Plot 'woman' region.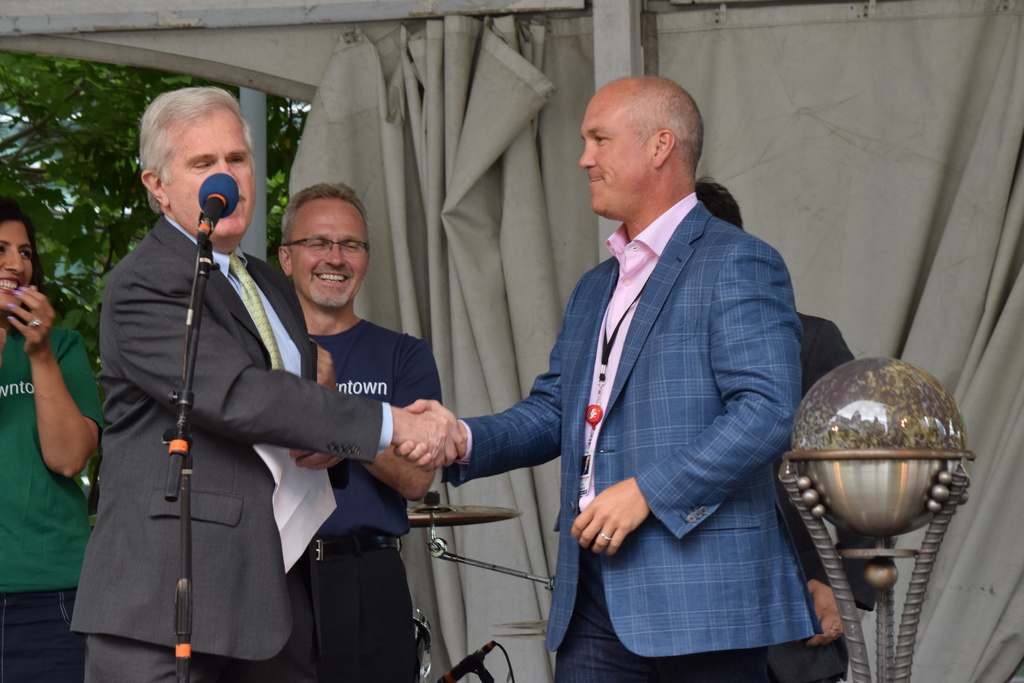
Plotted at (left=0, top=198, right=107, bottom=682).
